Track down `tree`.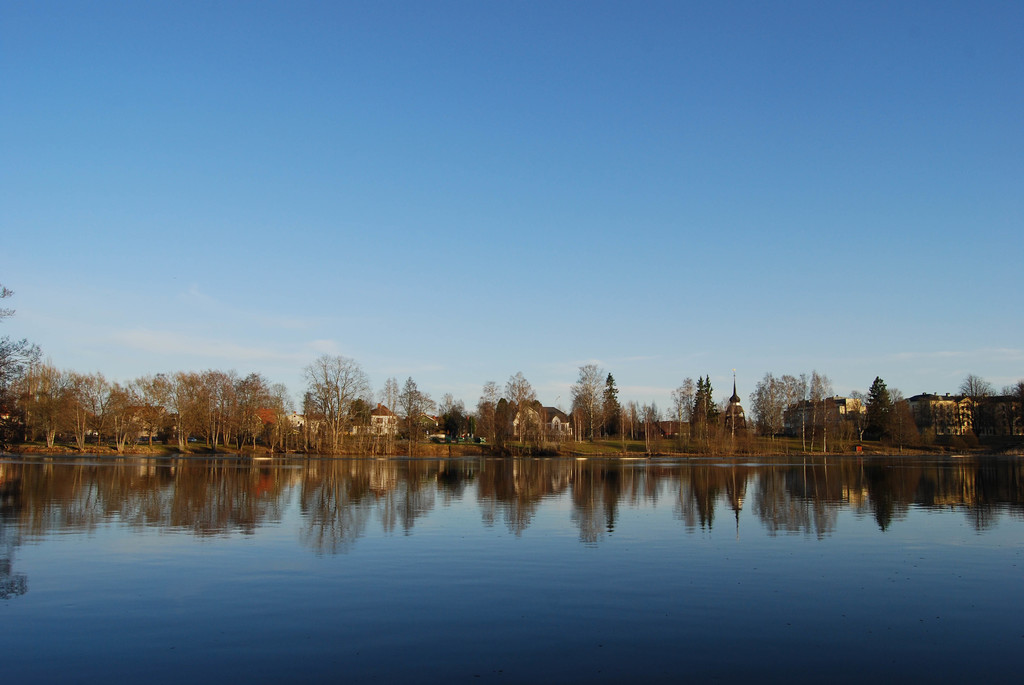
Tracked to (left=501, top=375, right=541, bottom=445).
